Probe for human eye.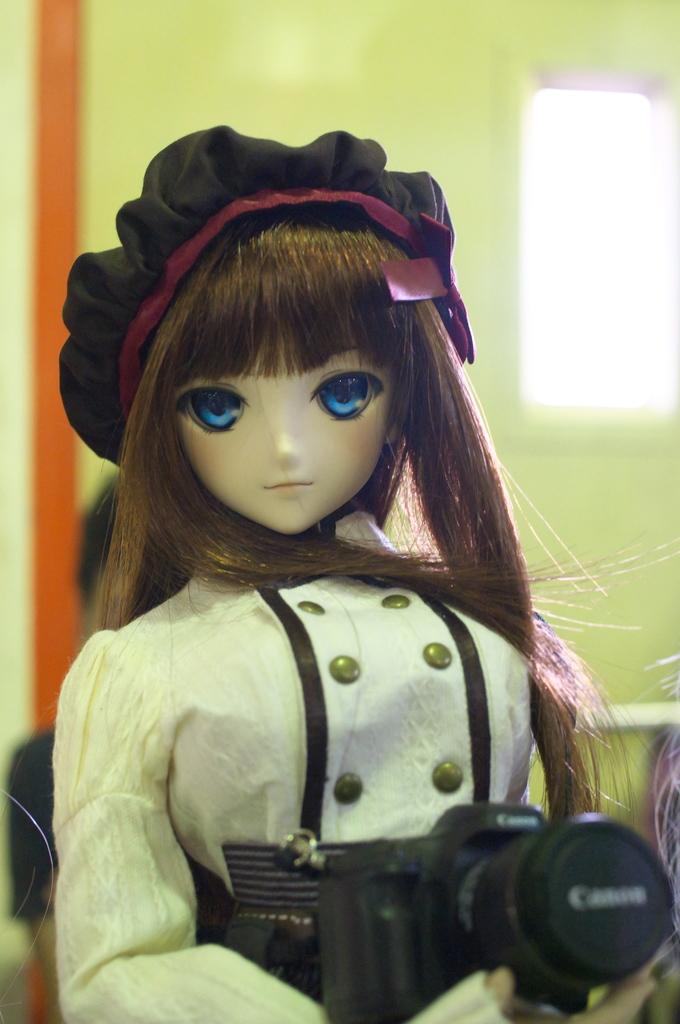
Probe result: bbox=[306, 370, 390, 420].
